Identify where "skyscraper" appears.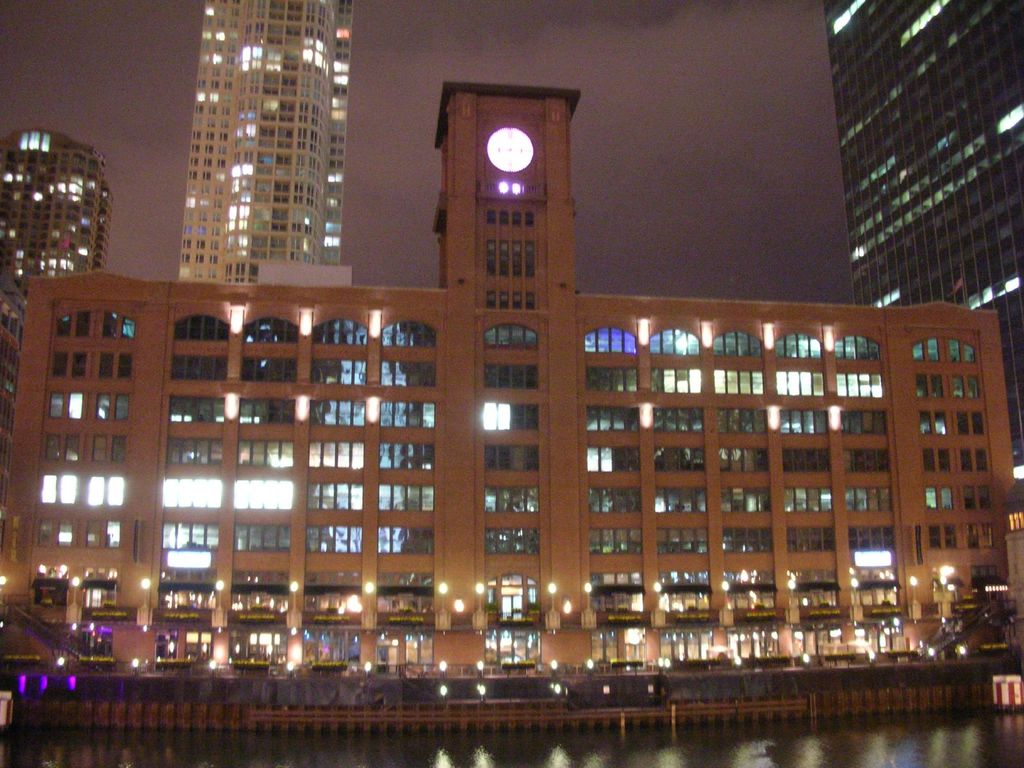
Appears at {"x1": 0, "y1": 114, "x2": 115, "y2": 542}.
